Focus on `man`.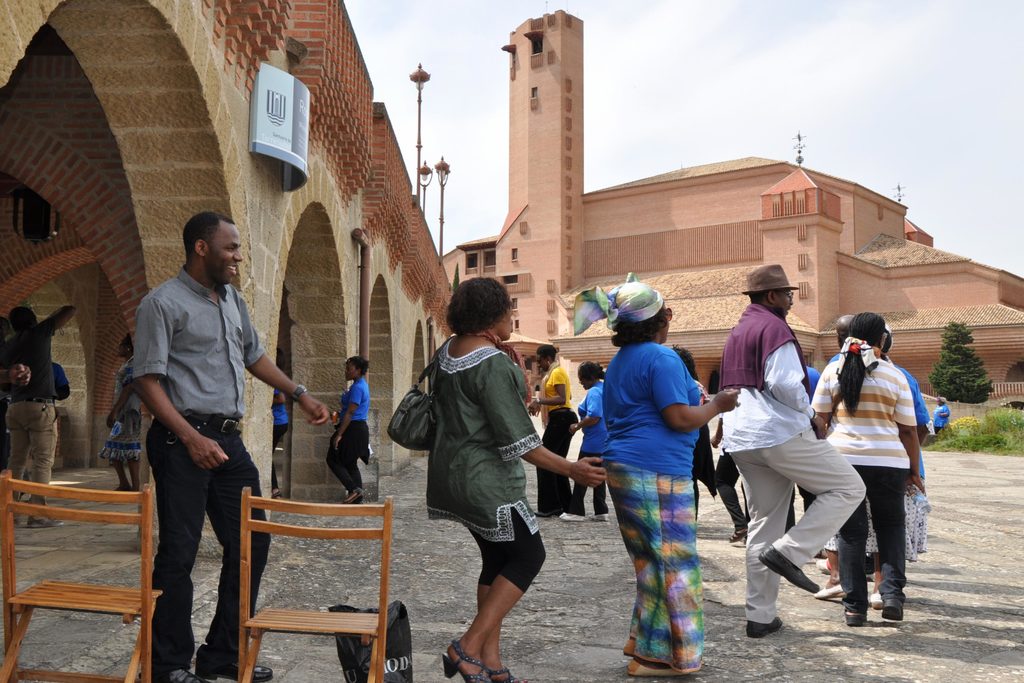
Focused at x1=116, y1=204, x2=293, y2=659.
